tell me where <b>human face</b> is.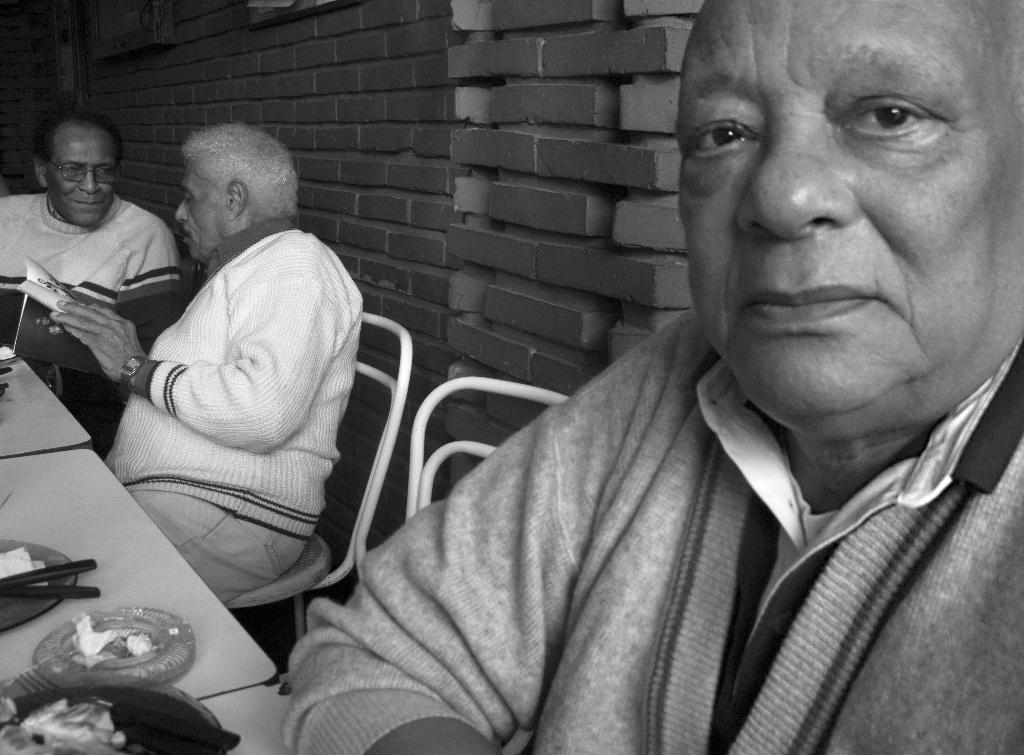
<b>human face</b> is at rect(671, 0, 998, 433).
